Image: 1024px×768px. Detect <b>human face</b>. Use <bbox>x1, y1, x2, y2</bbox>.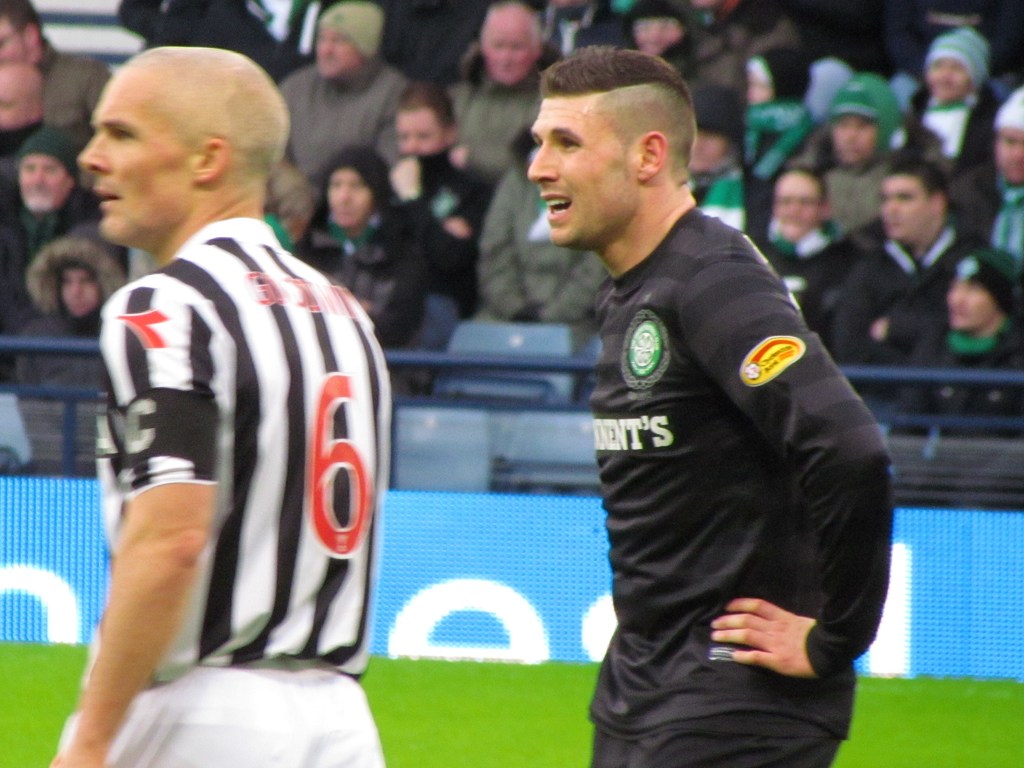
<bbox>776, 175, 828, 232</bbox>.
